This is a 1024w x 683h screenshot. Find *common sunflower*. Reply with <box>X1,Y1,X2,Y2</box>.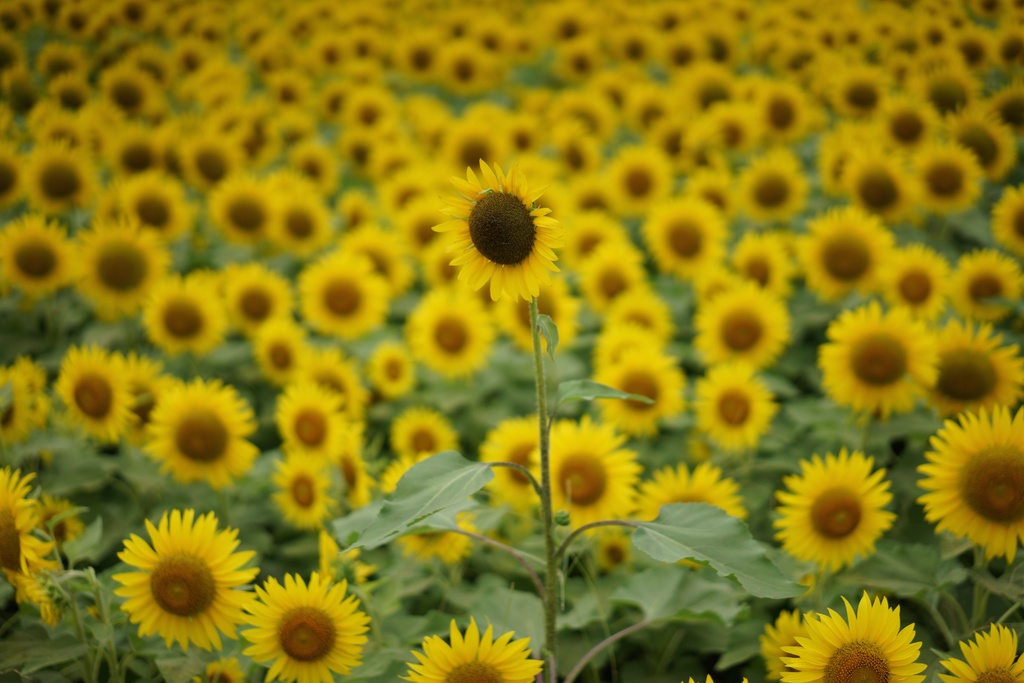
<box>214,260,296,342</box>.
